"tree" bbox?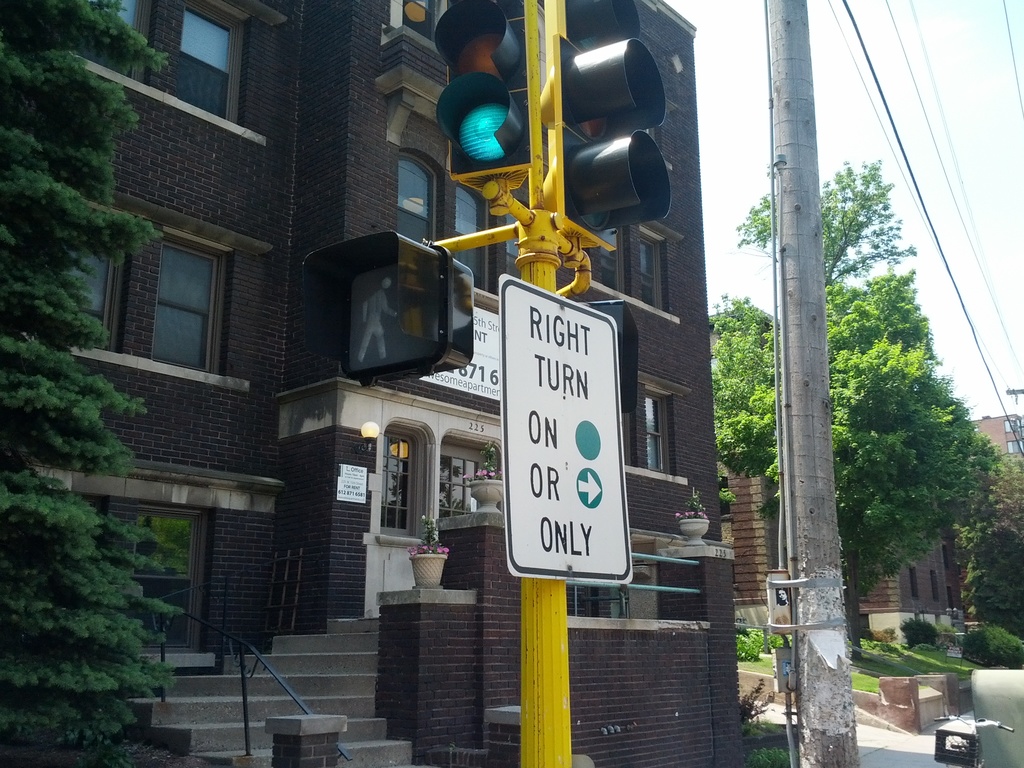
<box>0,0,183,747</box>
